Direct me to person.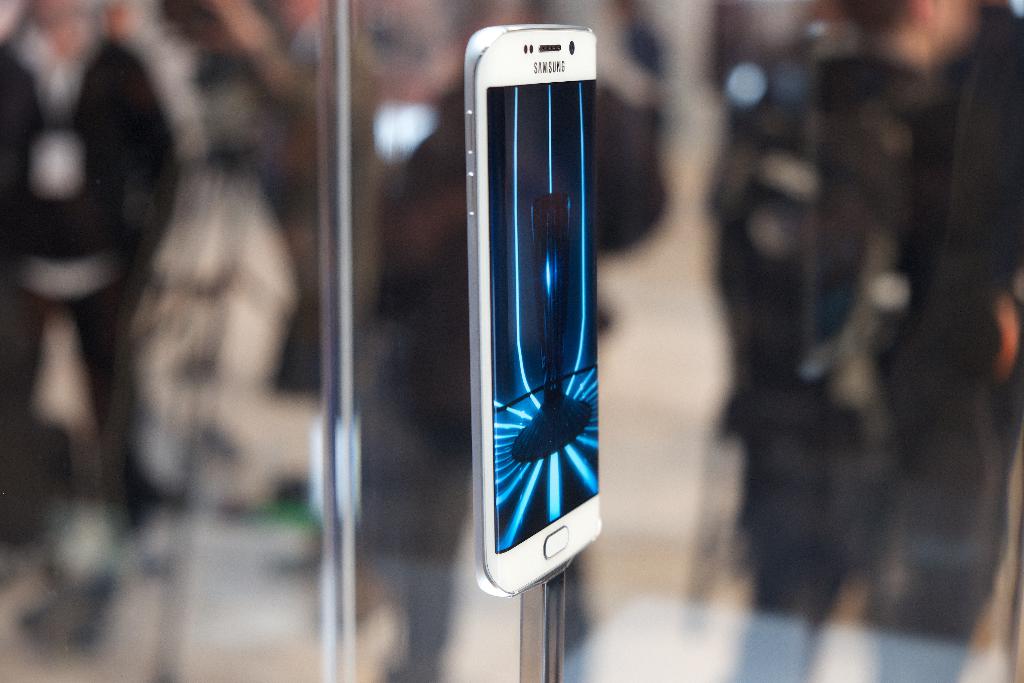
Direction: l=0, t=0, r=186, b=547.
